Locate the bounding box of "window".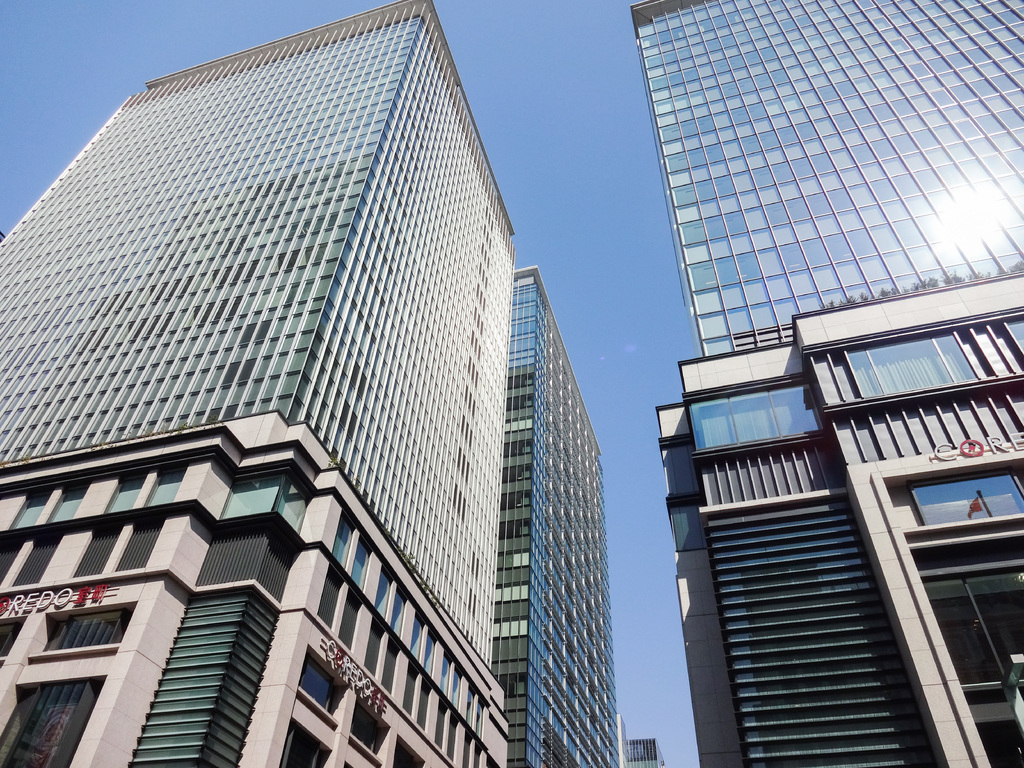
Bounding box: {"x1": 23, "y1": 602, "x2": 148, "y2": 658}.
